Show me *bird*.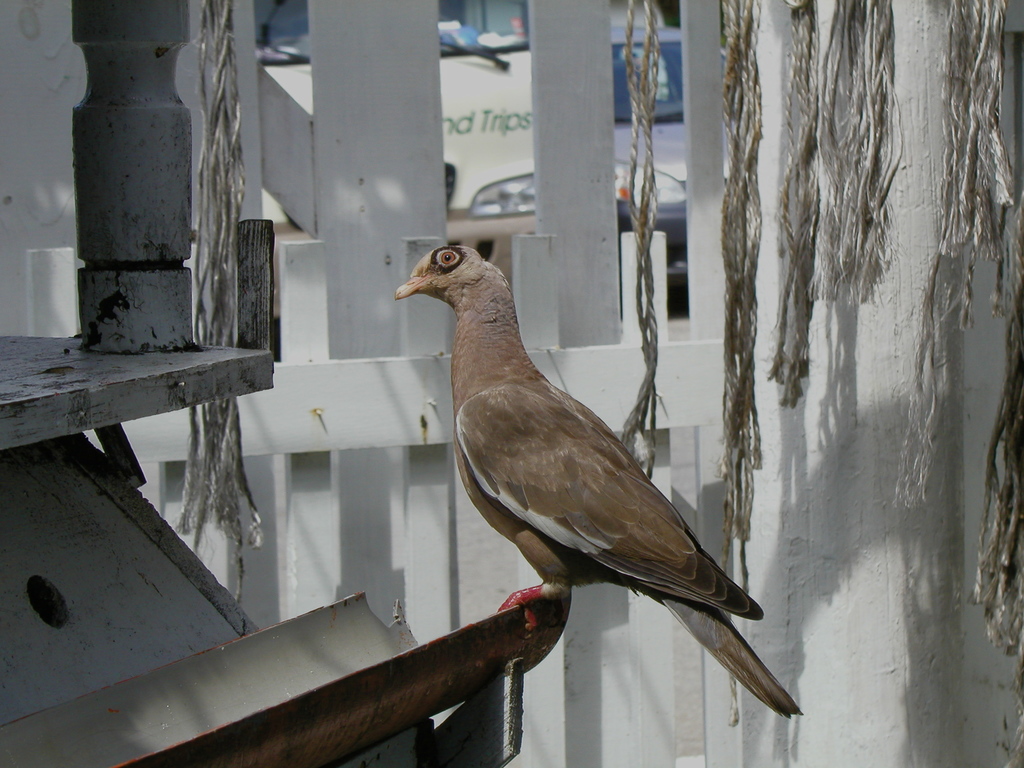
*bird* is here: crop(401, 254, 802, 736).
